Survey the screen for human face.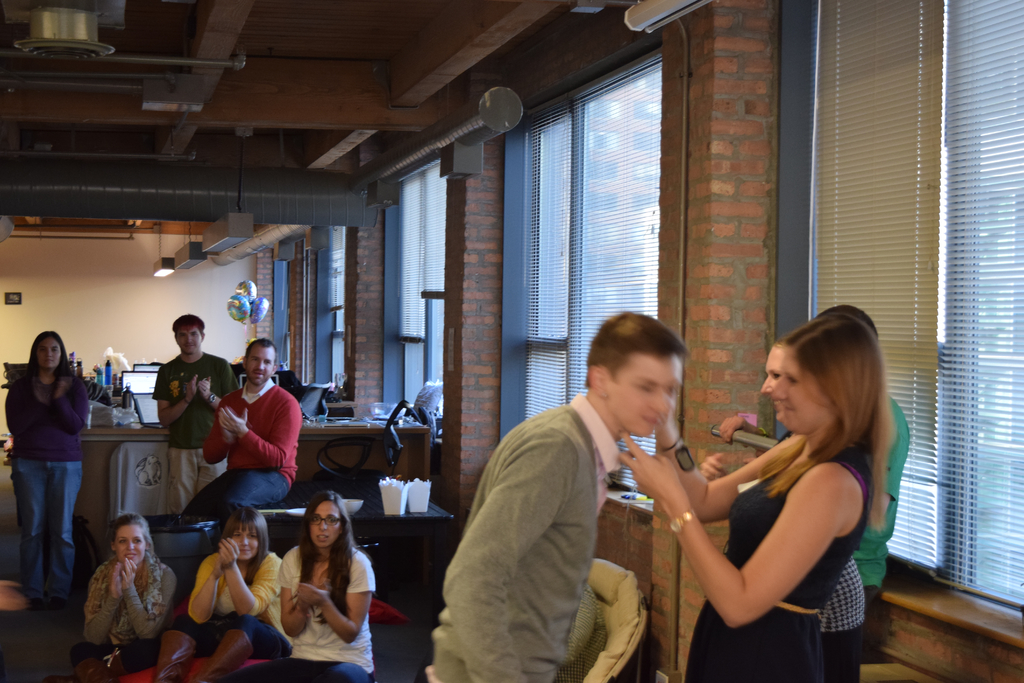
Survey found: [x1=115, y1=527, x2=149, y2=559].
